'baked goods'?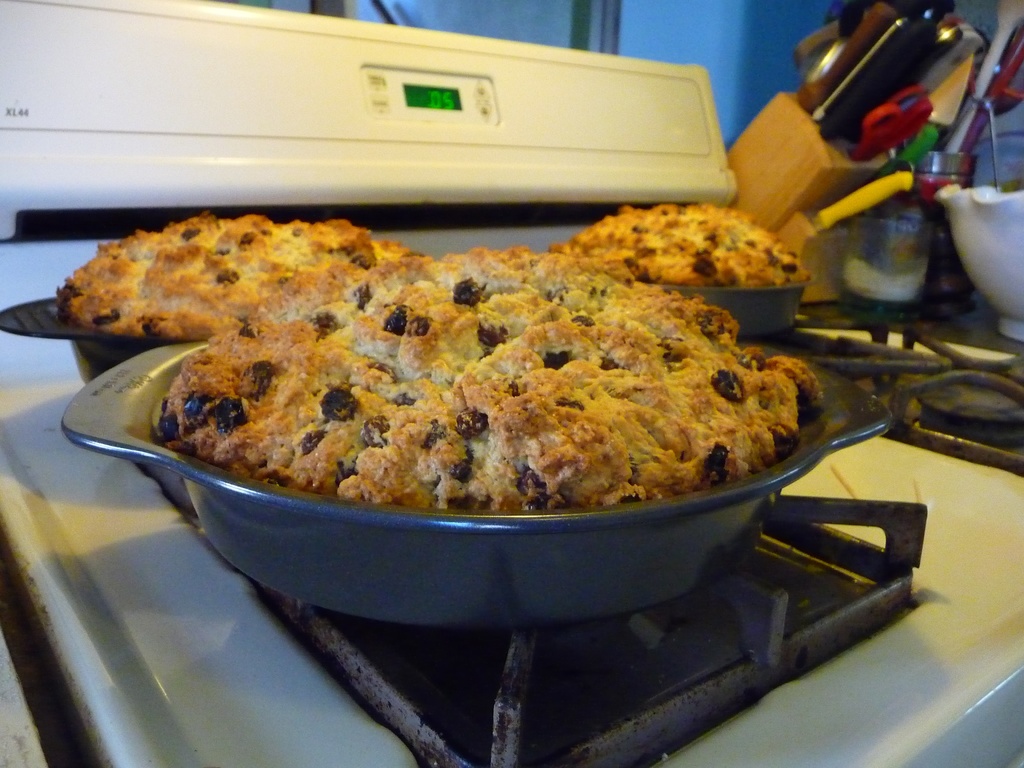
bbox(161, 257, 809, 515)
